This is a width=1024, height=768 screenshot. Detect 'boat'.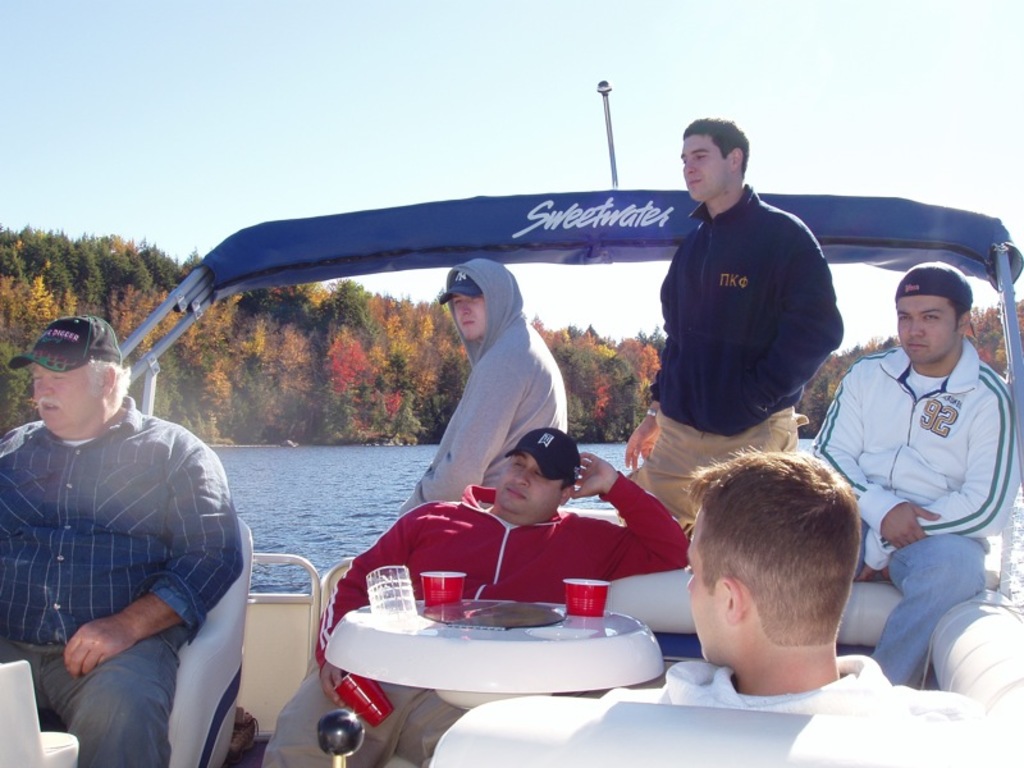
bbox=[29, 97, 940, 672].
